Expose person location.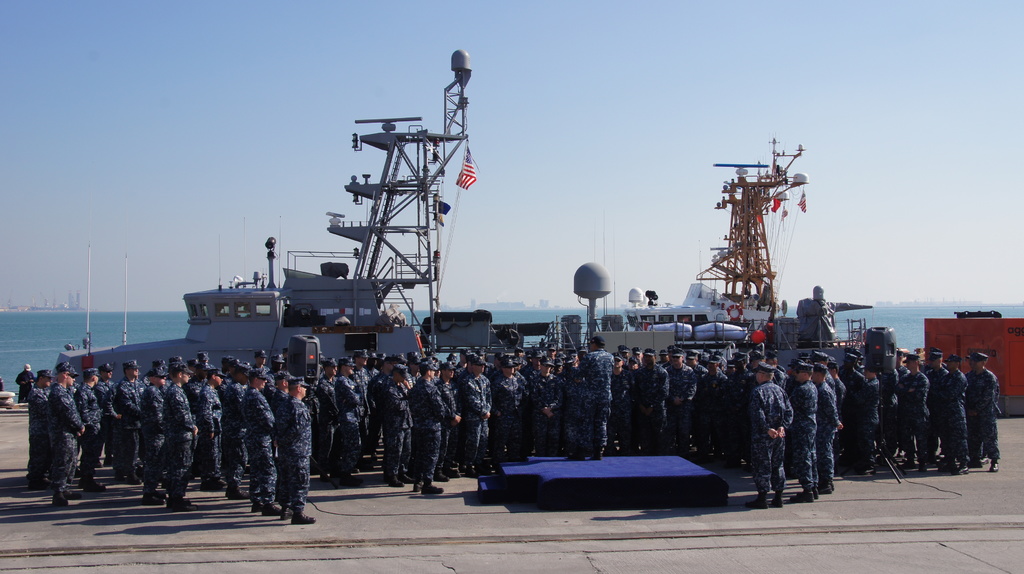
Exposed at [752, 350, 806, 501].
